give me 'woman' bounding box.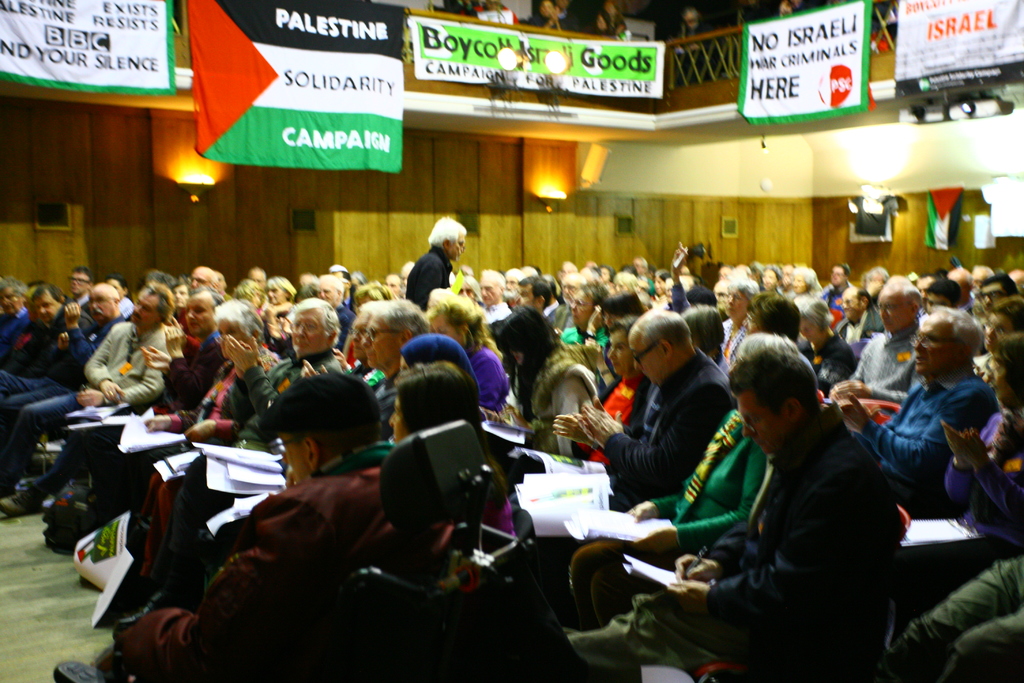
<region>578, 330, 648, 463</region>.
